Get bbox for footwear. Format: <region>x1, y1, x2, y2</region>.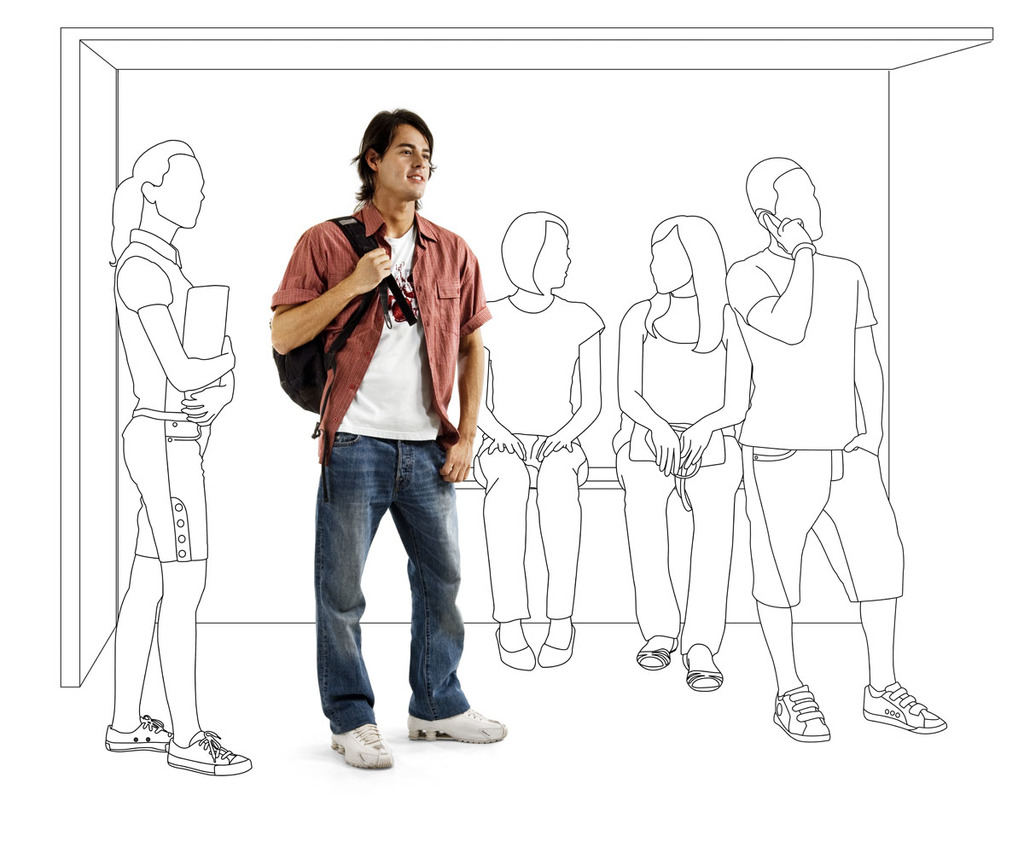
<region>334, 728, 386, 769</region>.
